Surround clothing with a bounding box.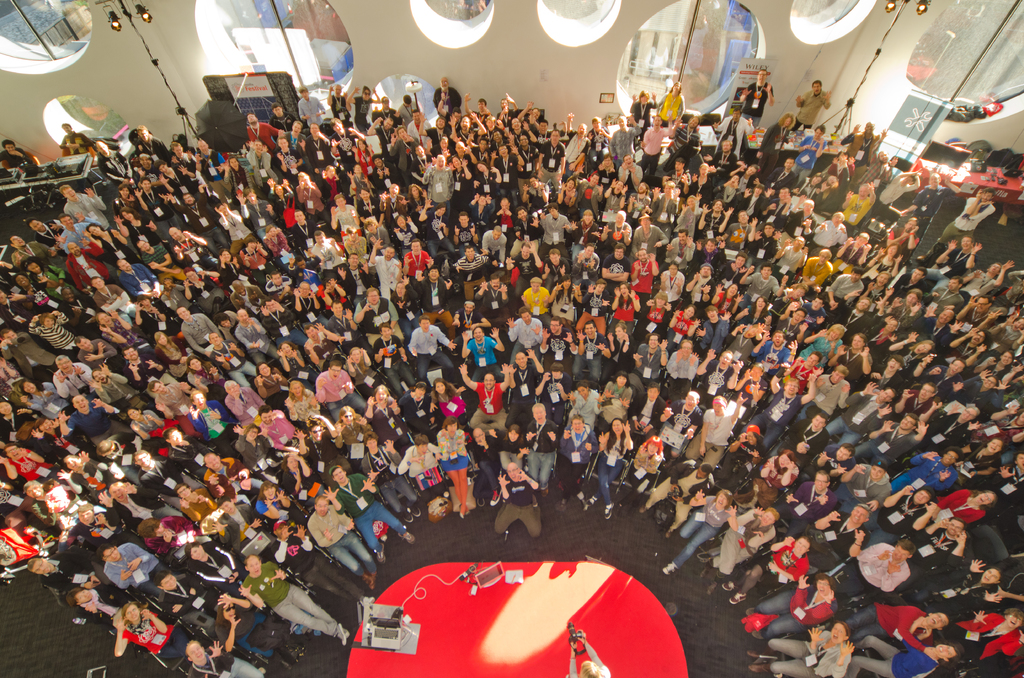
detection(374, 108, 394, 117).
